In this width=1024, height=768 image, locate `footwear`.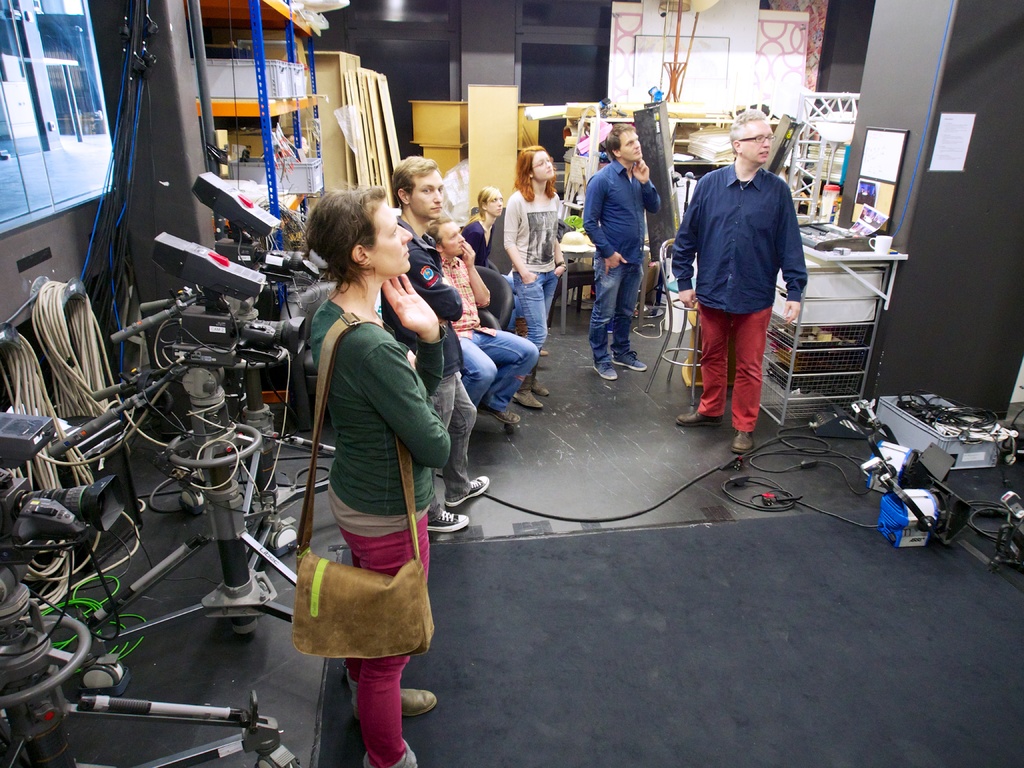
Bounding box: box(425, 504, 470, 532).
